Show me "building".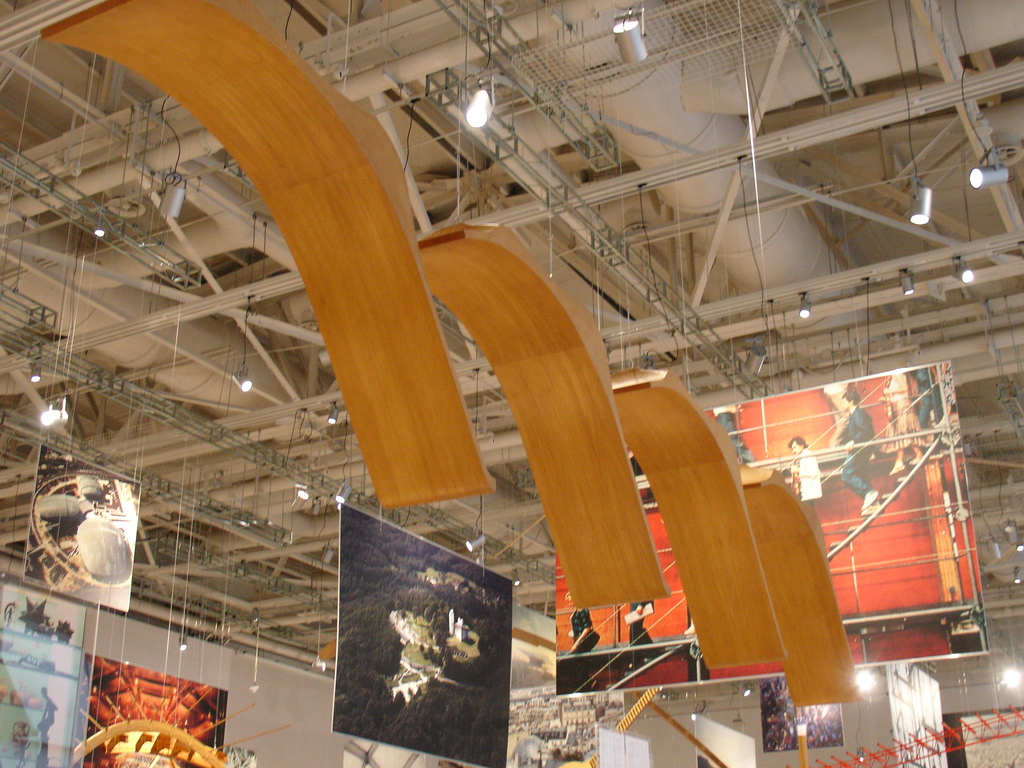
"building" is here: (0,1,1022,767).
